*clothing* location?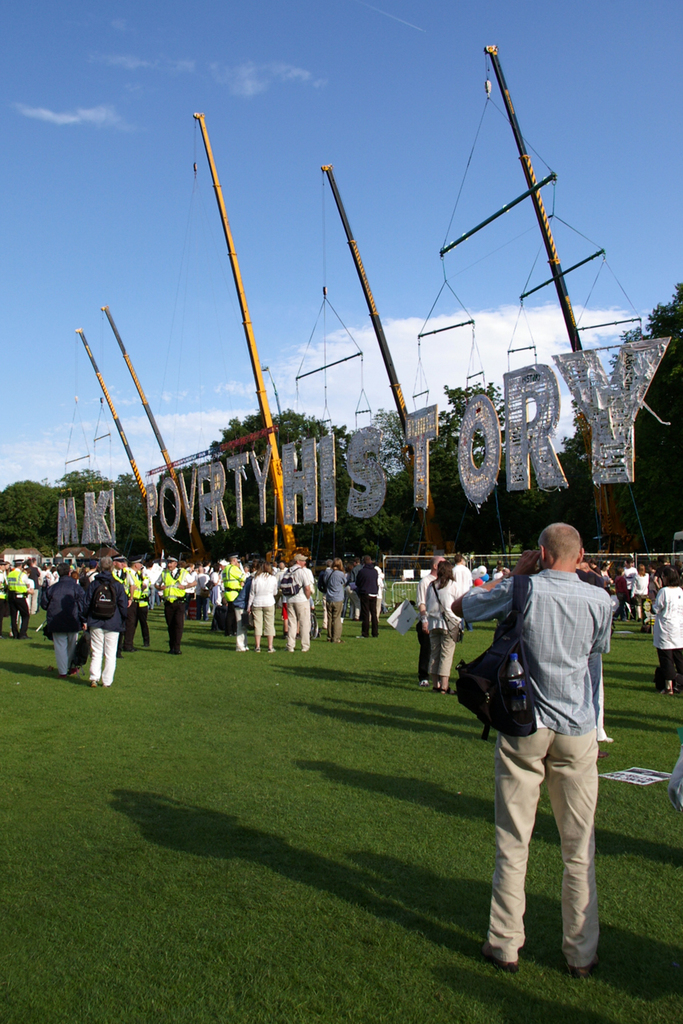
[473,541,626,932]
